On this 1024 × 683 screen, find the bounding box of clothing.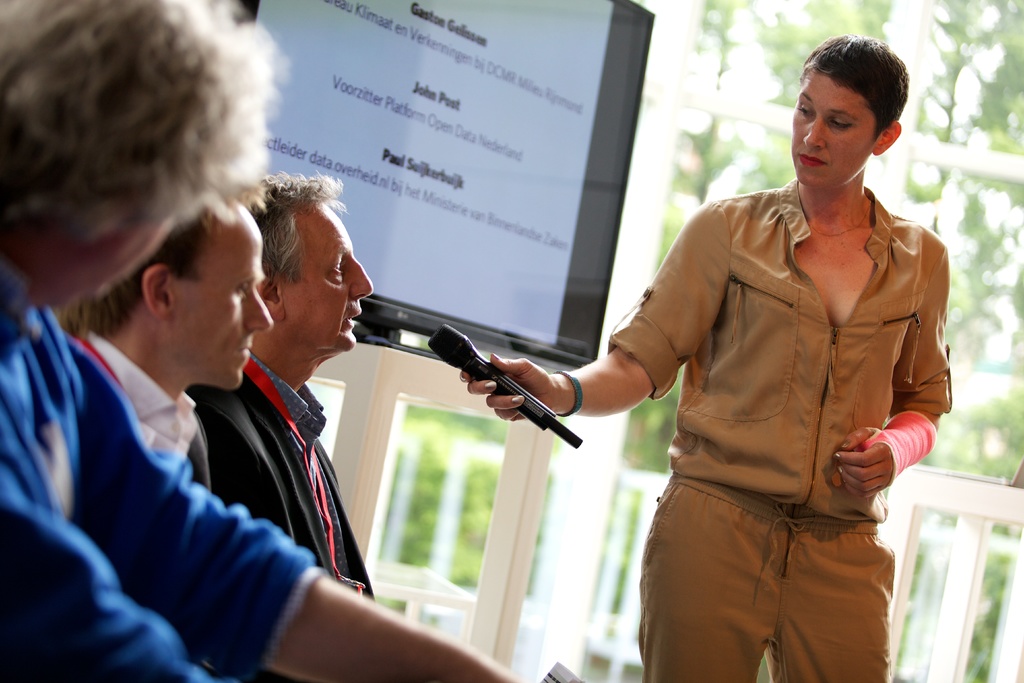
Bounding box: bbox=[604, 180, 950, 682].
